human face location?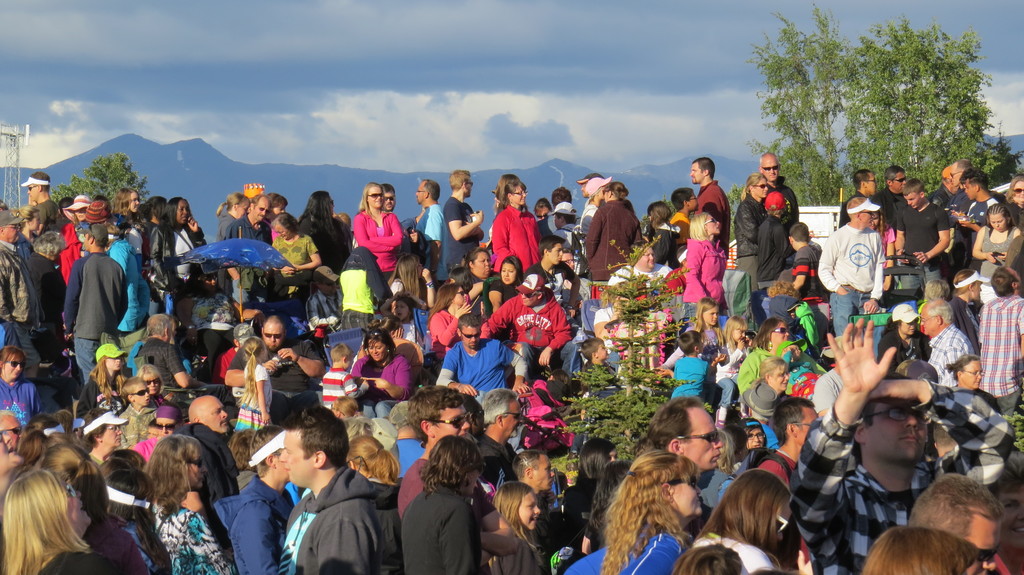
<bbox>701, 214, 722, 235</bbox>
